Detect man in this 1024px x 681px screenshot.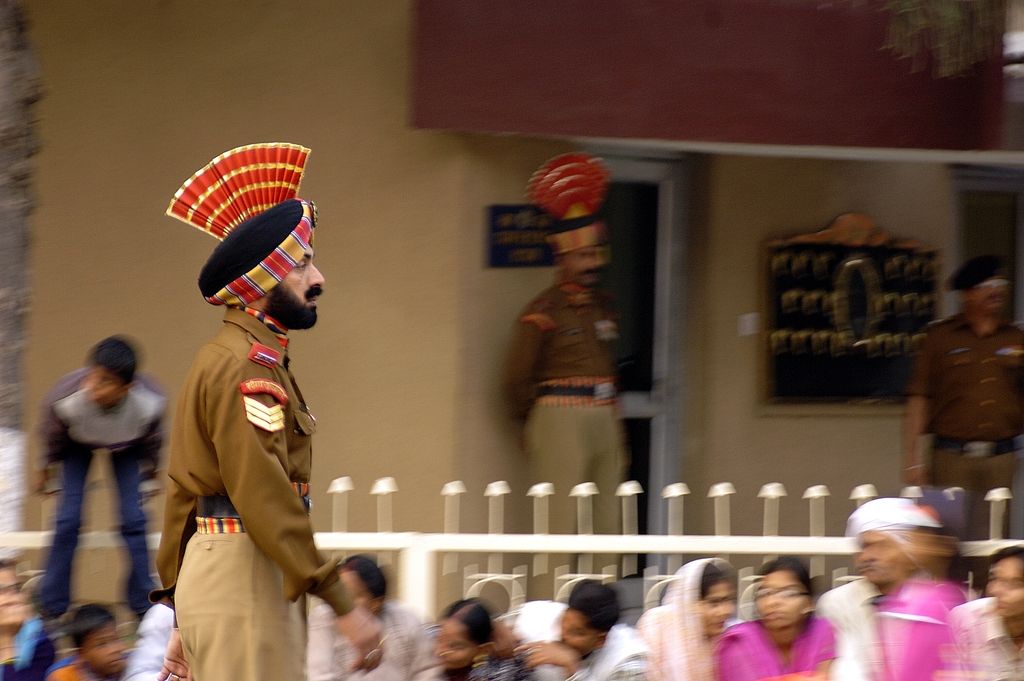
Detection: crop(497, 150, 635, 602).
